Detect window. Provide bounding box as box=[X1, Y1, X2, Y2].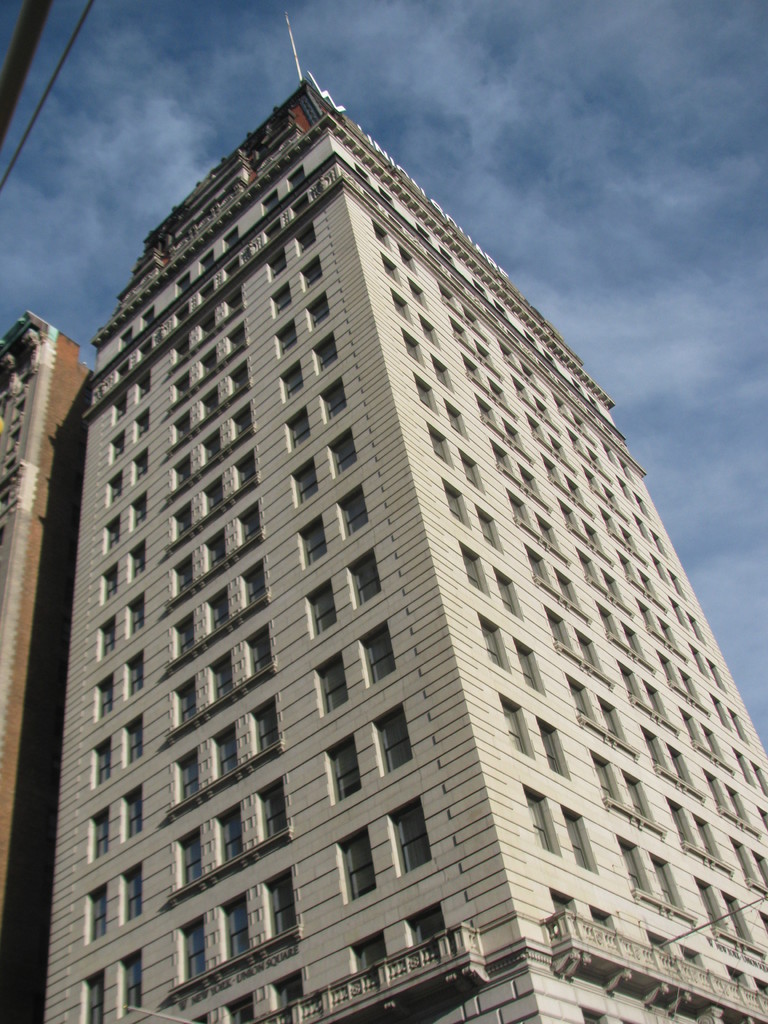
box=[457, 542, 492, 595].
